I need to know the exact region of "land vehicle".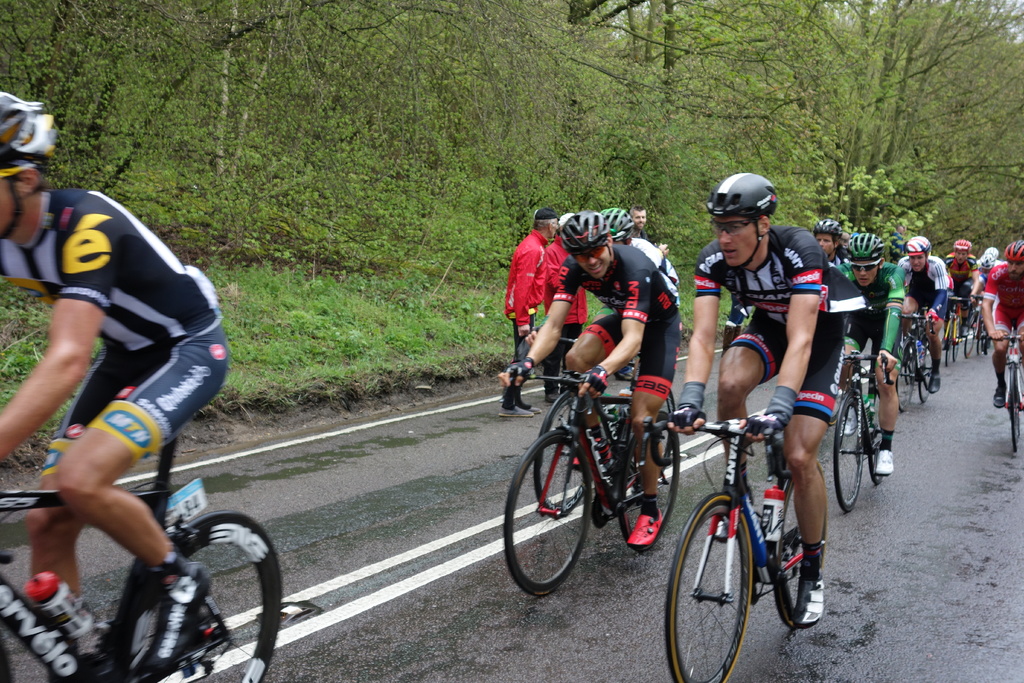
Region: [x1=12, y1=329, x2=280, y2=682].
